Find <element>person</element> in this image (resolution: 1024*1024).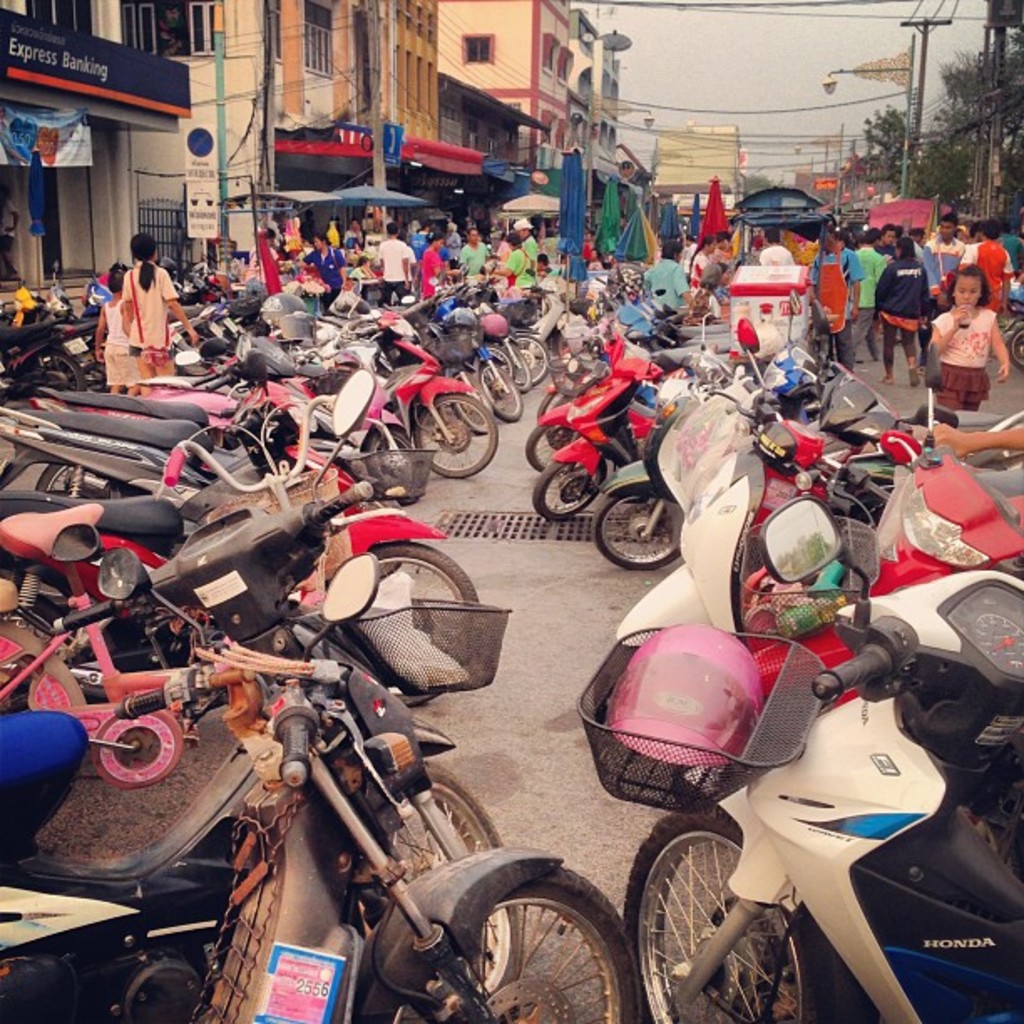
[808,214,1022,405].
